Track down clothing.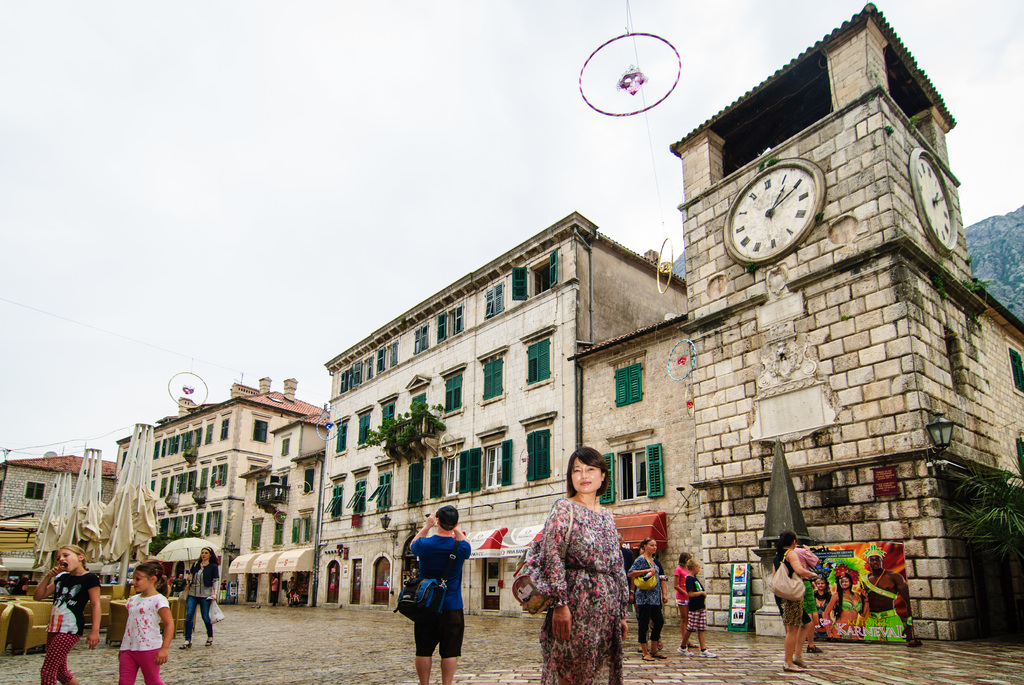
Tracked to Rect(817, 599, 827, 628).
